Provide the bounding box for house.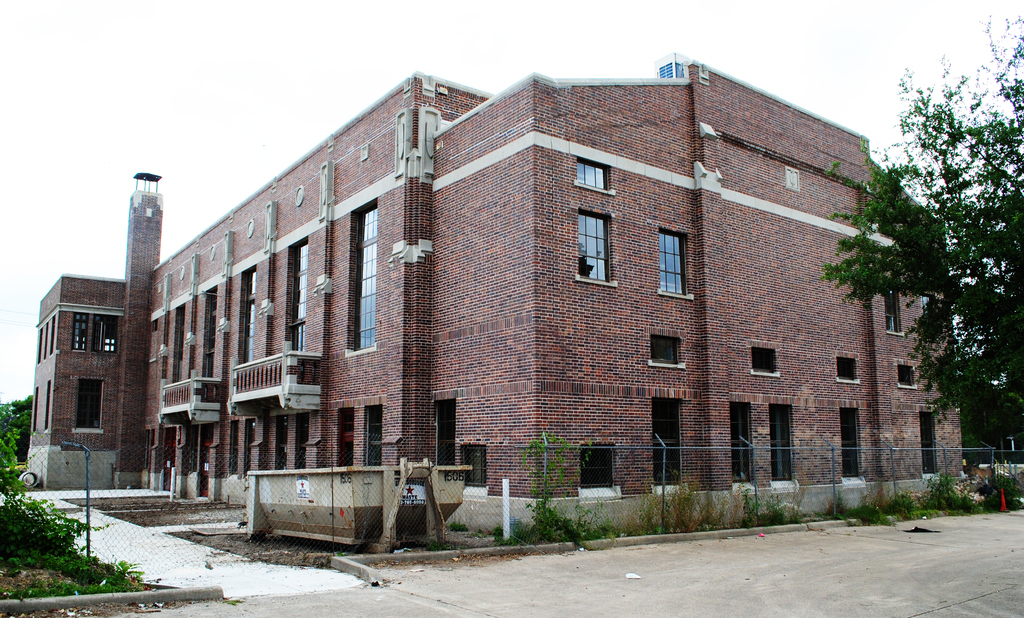
locate(139, 234, 249, 493).
